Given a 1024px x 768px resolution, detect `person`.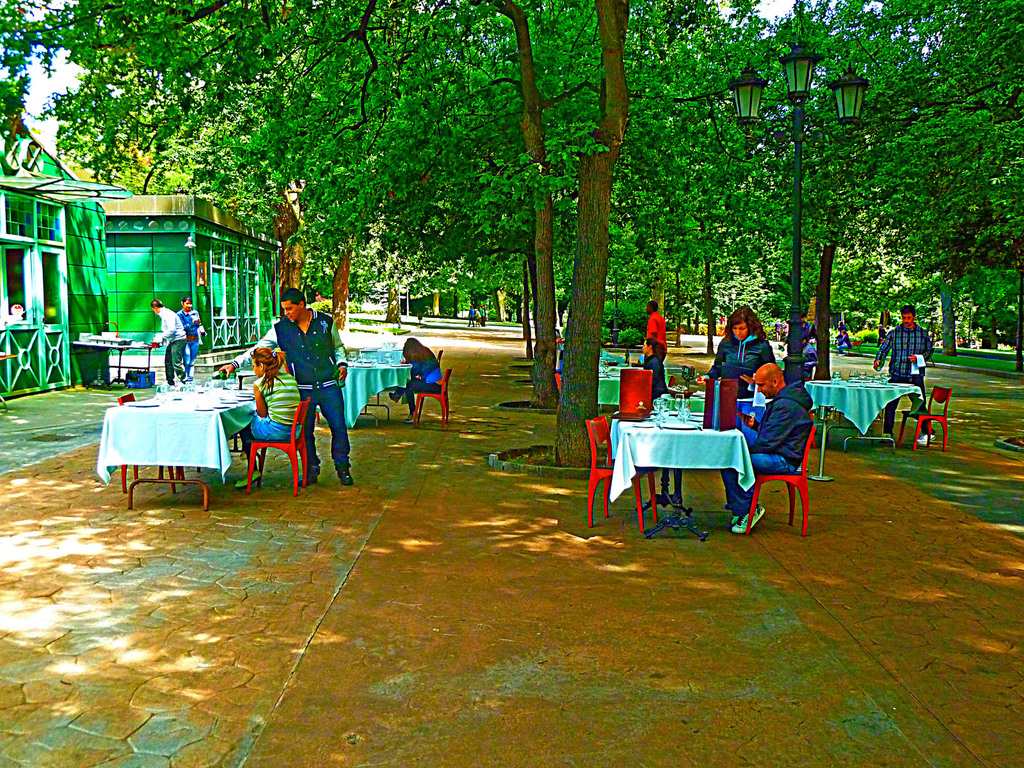
<box>383,338,445,424</box>.
